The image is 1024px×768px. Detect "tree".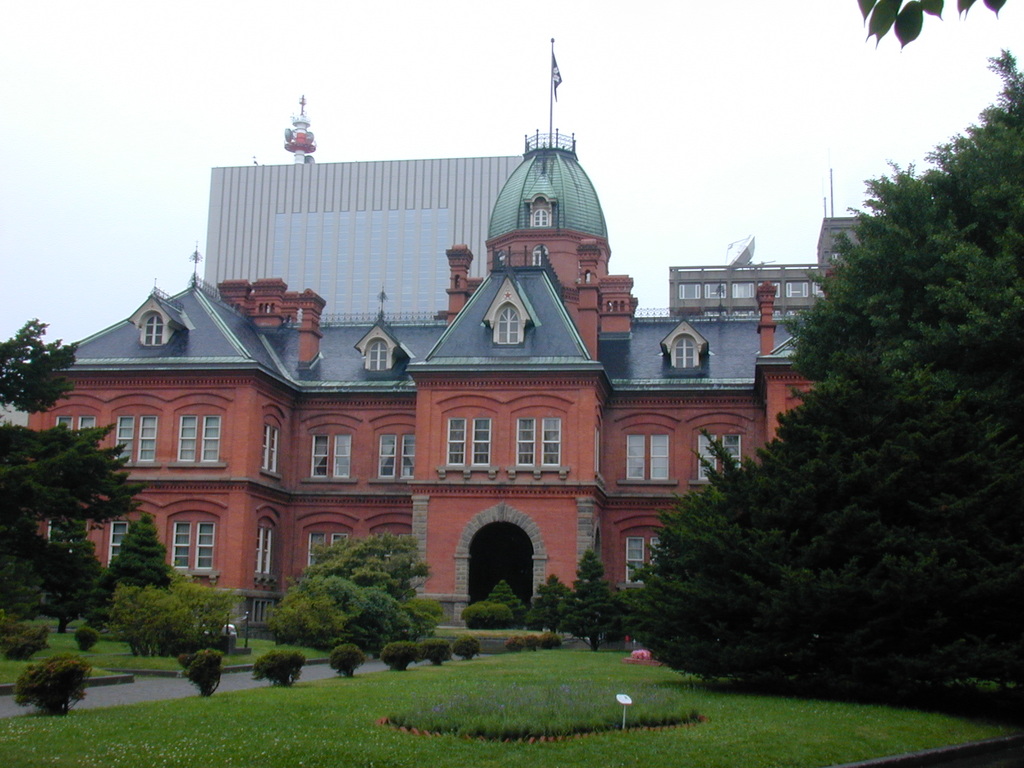
Detection: (left=175, top=651, right=219, bottom=698).
